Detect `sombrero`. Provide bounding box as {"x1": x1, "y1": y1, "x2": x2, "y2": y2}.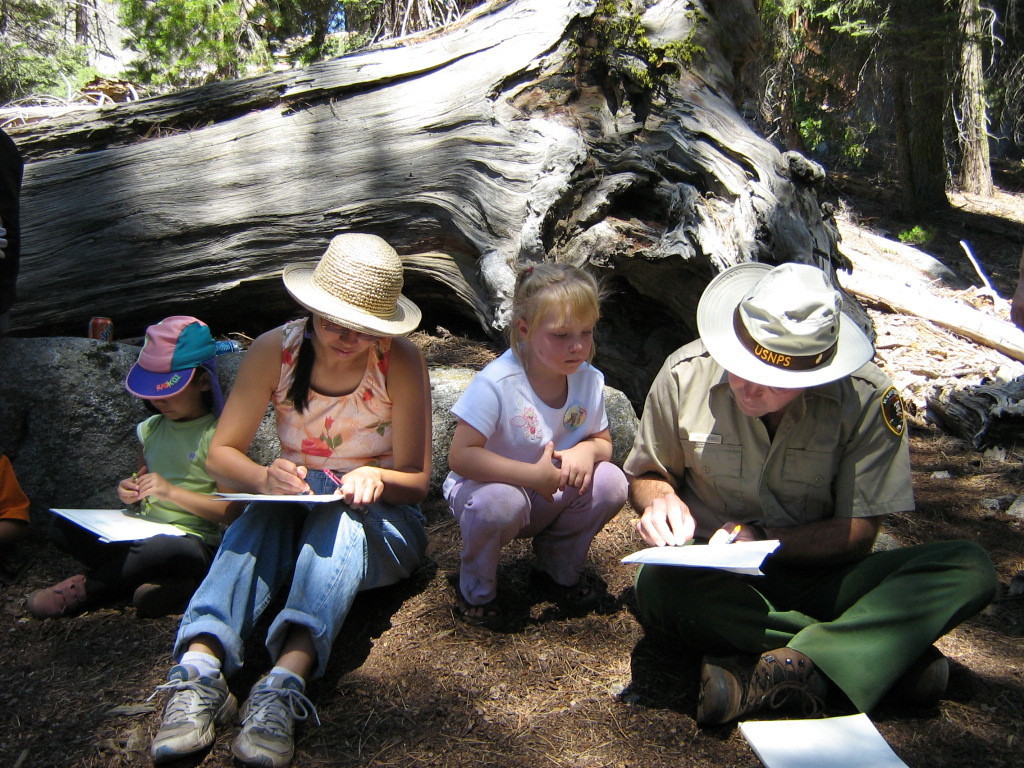
{"x1": 287, "y1": 230, "x2": 402, "y2": 317}.
